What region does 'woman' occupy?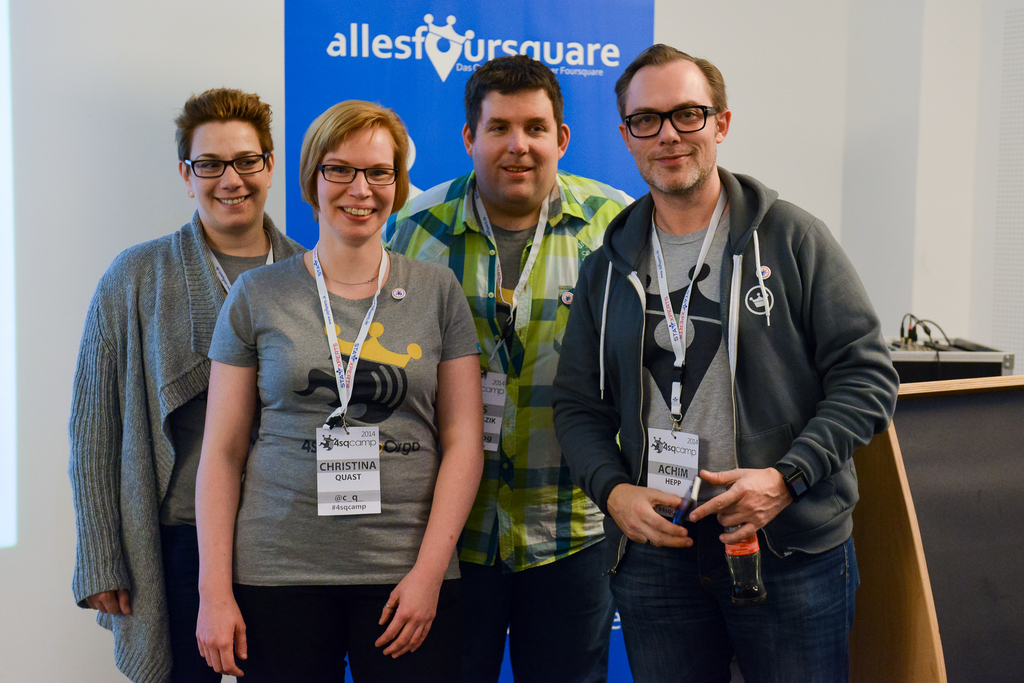
select_region(72, 83, 307, 682).
